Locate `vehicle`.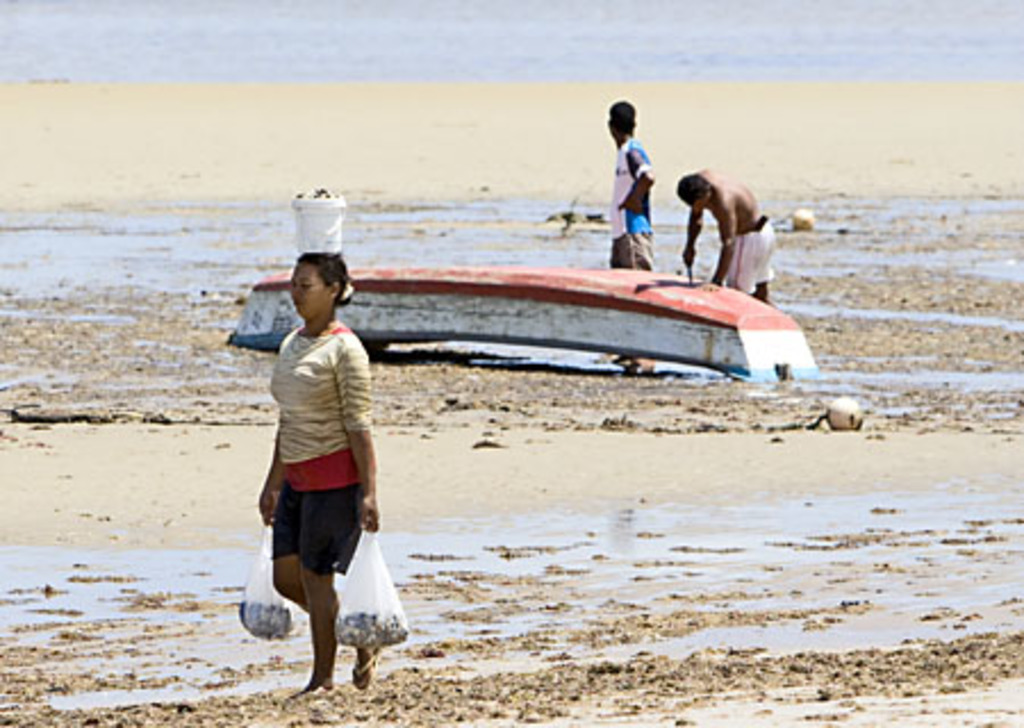
Bounding box: left=228, top=264, right=815, bottom=382.
